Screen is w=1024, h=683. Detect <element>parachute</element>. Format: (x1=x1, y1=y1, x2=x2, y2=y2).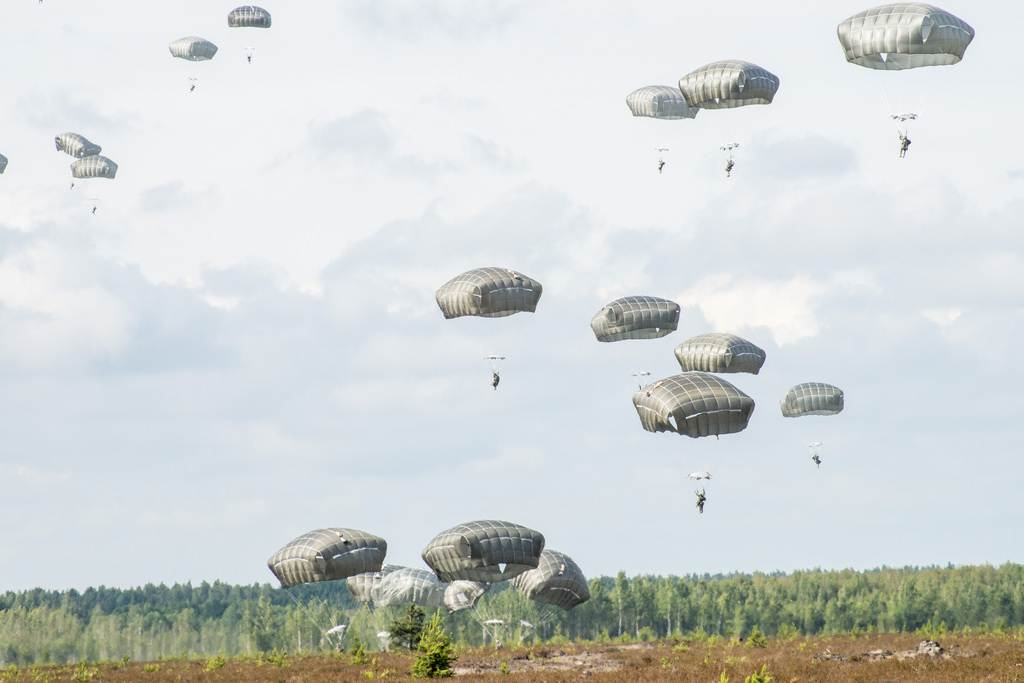
(x1=677, y1=329, x2=769, y2=376).
